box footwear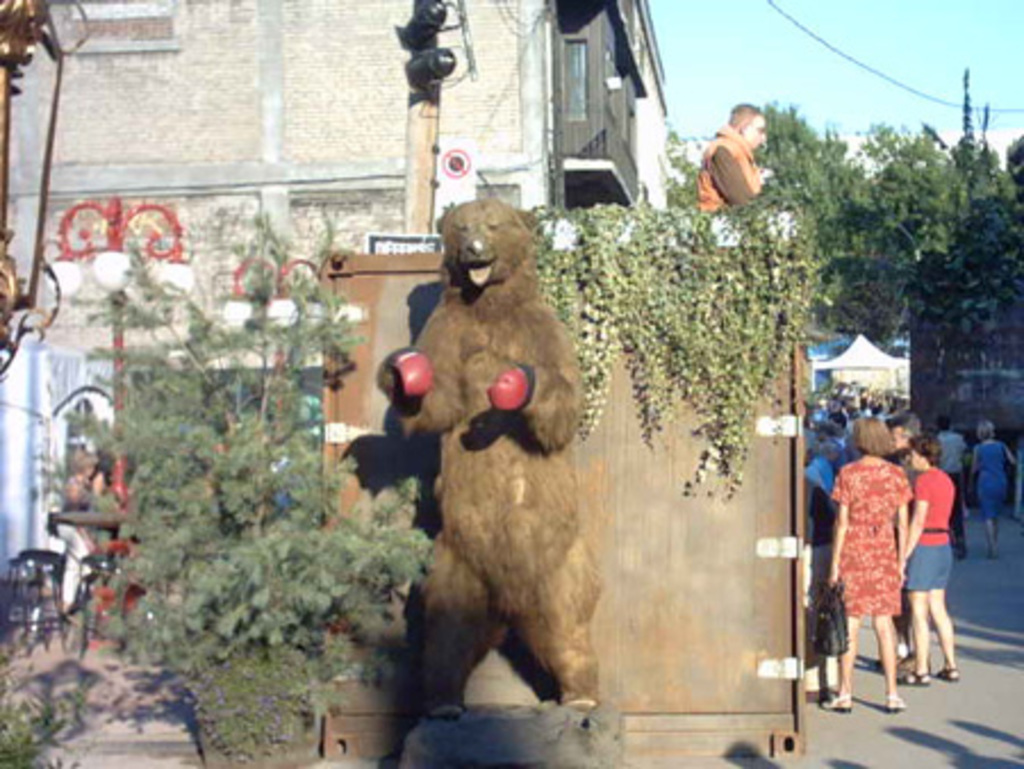
bbox=[821, 694, 851, 717]
